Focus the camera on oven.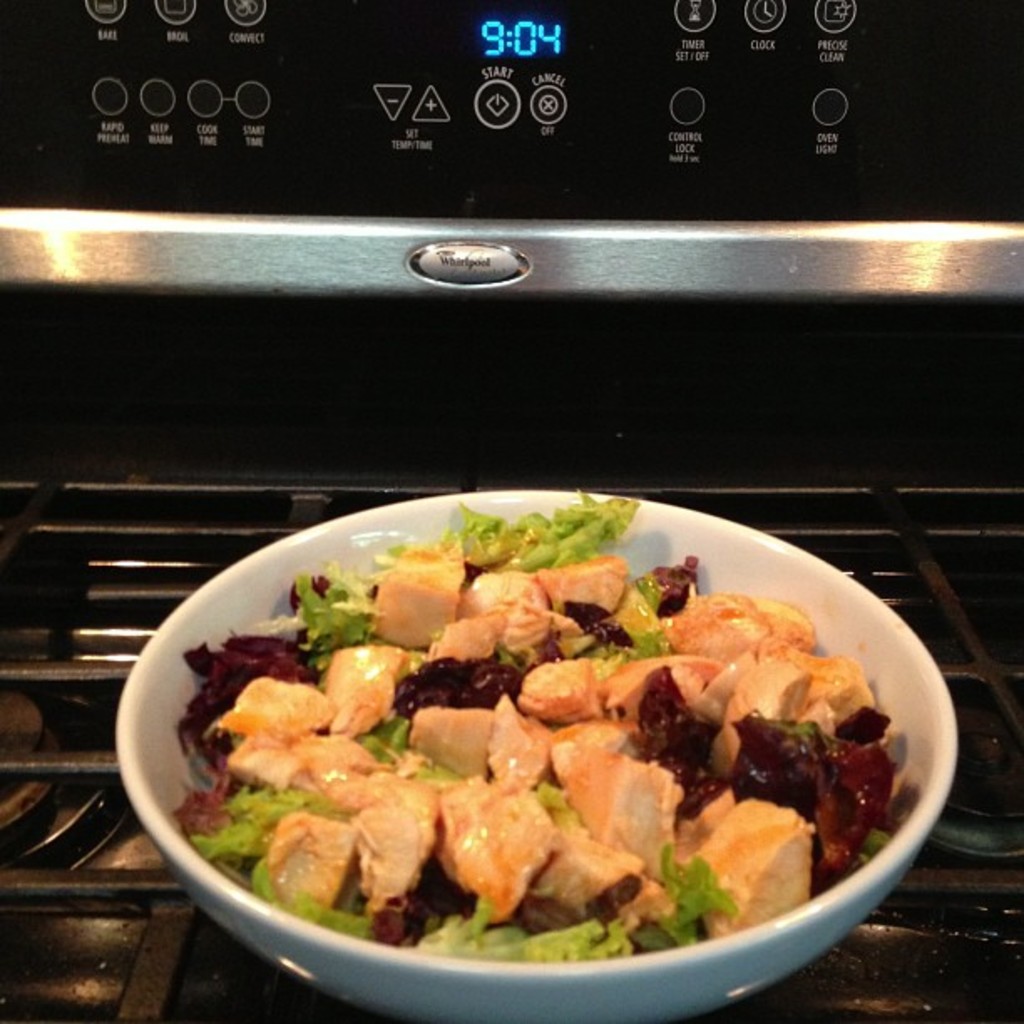
Focus region: {"x1": 0, "y1": 0, "x2": 1022, "y2": 1022}.
